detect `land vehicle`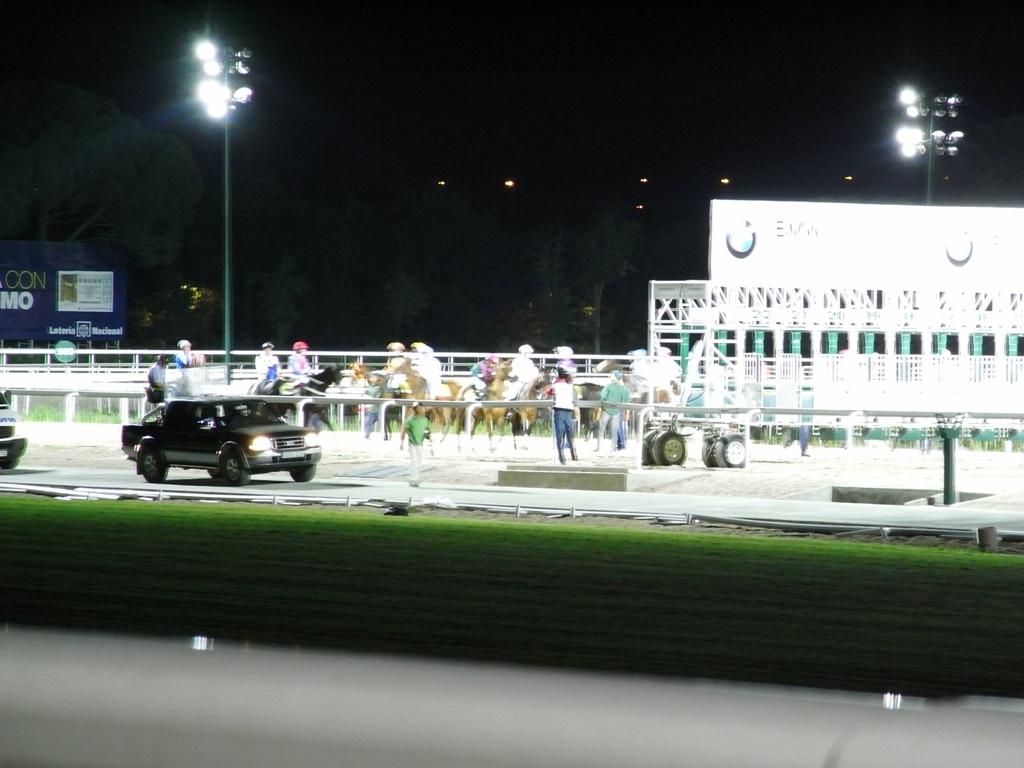
bbox(119, 390, 319, 487)
